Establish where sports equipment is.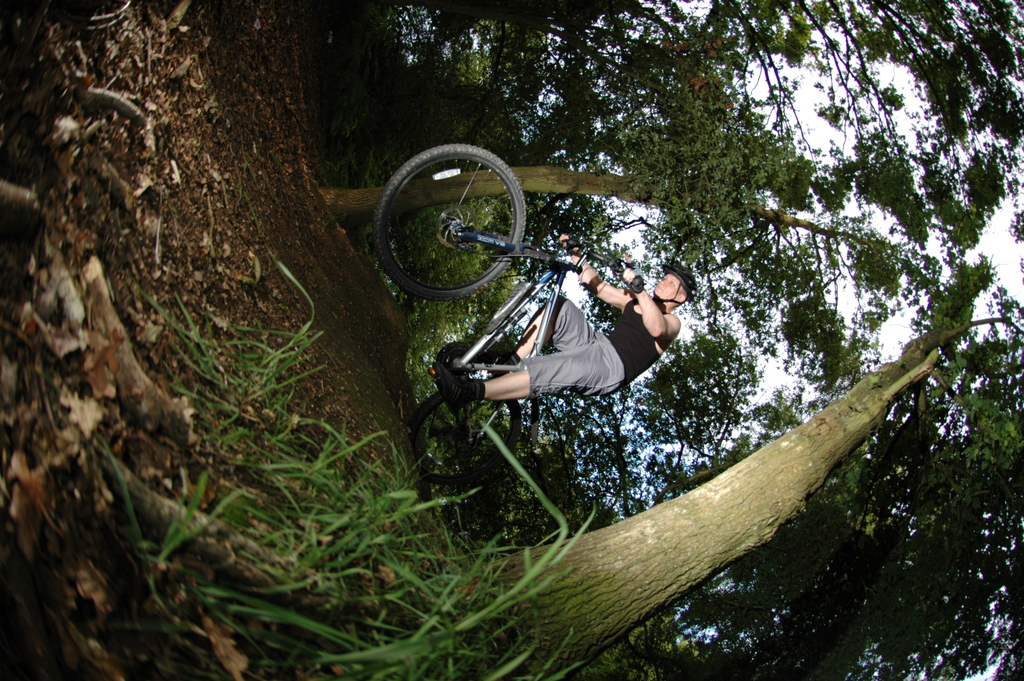
Established at rect(656, 265, 698, 306).
